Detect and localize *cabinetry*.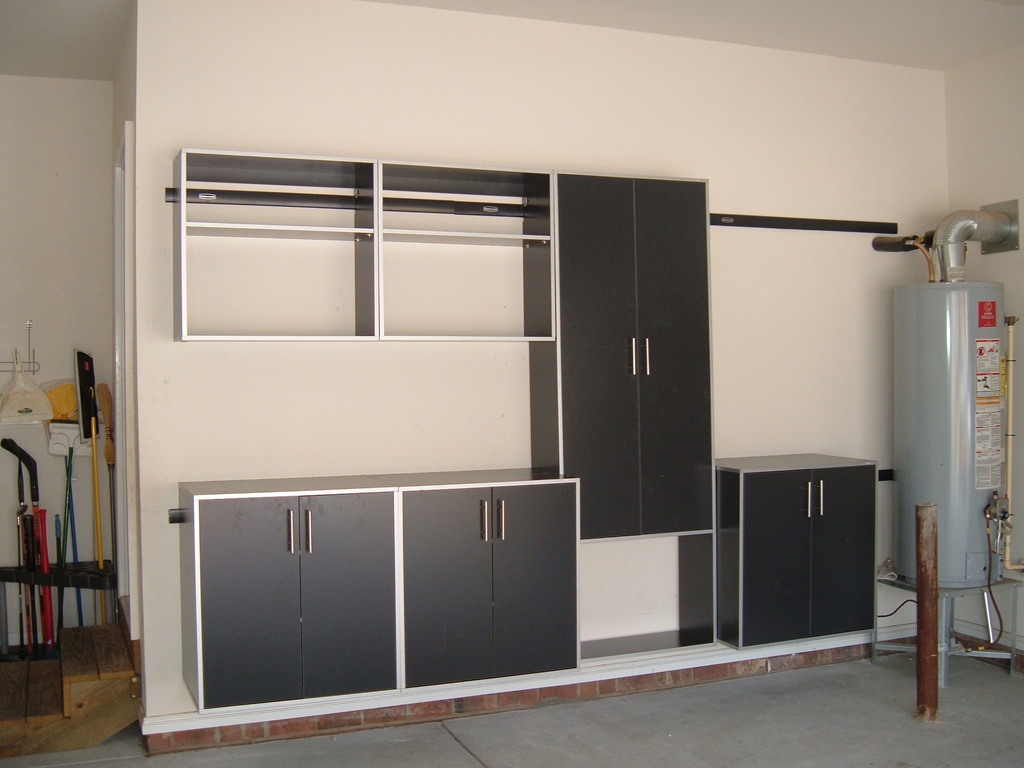
Localized at [left=401, top=486, right=581, bottom=693].
